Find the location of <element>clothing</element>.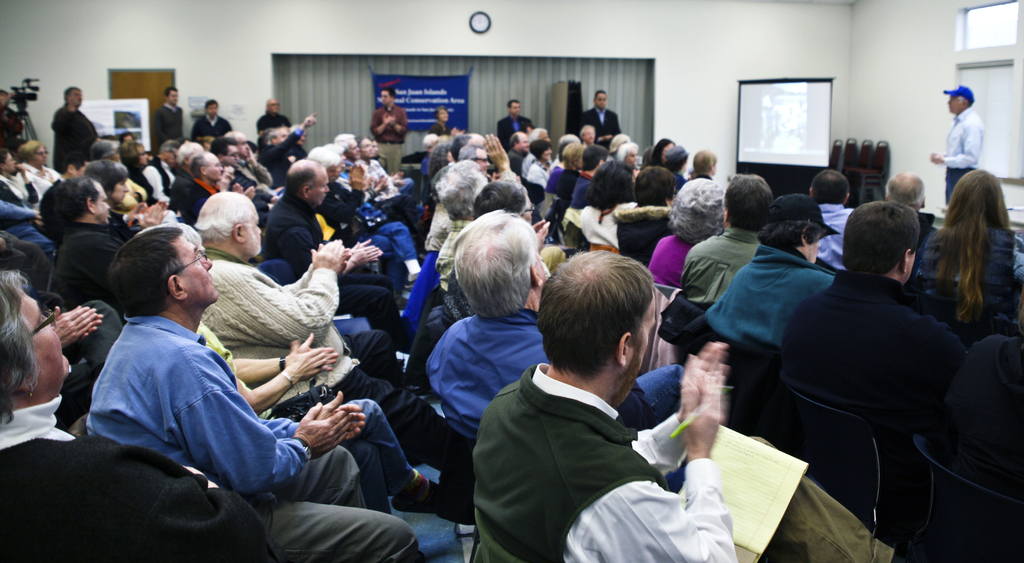
Location: x1=474 y1=363 x2=744 y2=562.
